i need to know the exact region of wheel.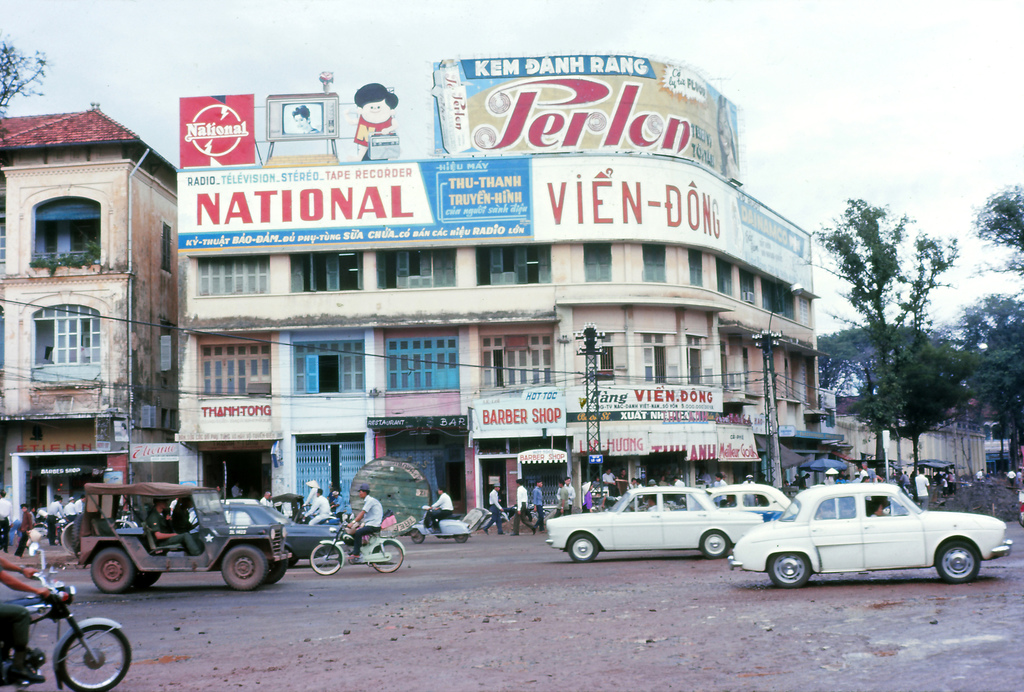
Region: region(412, 527, 426, 543).
